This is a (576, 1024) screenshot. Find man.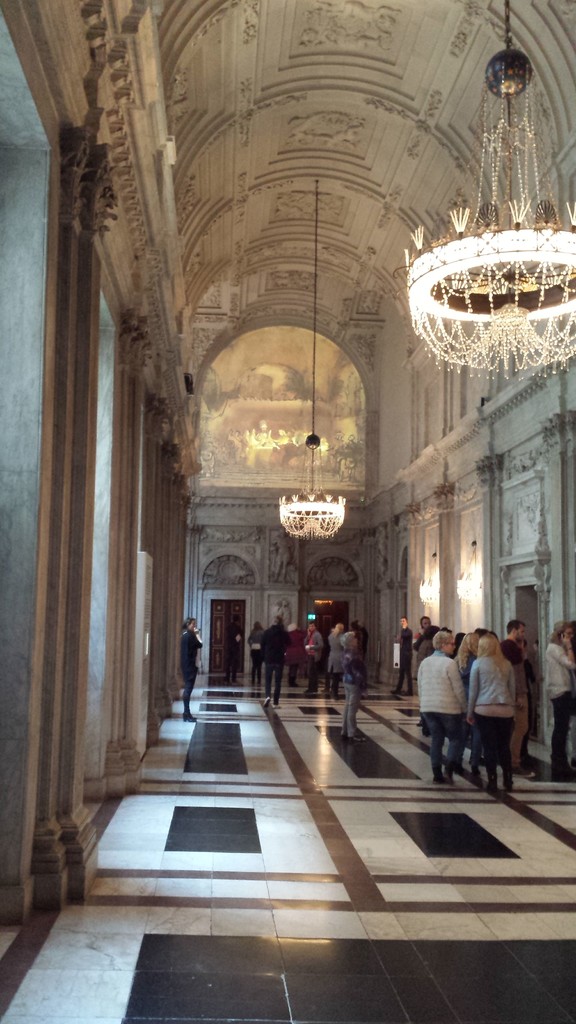
Bounding box: {"x1": 416, "y1": 630, "x2": 472, "y2": 786}.
